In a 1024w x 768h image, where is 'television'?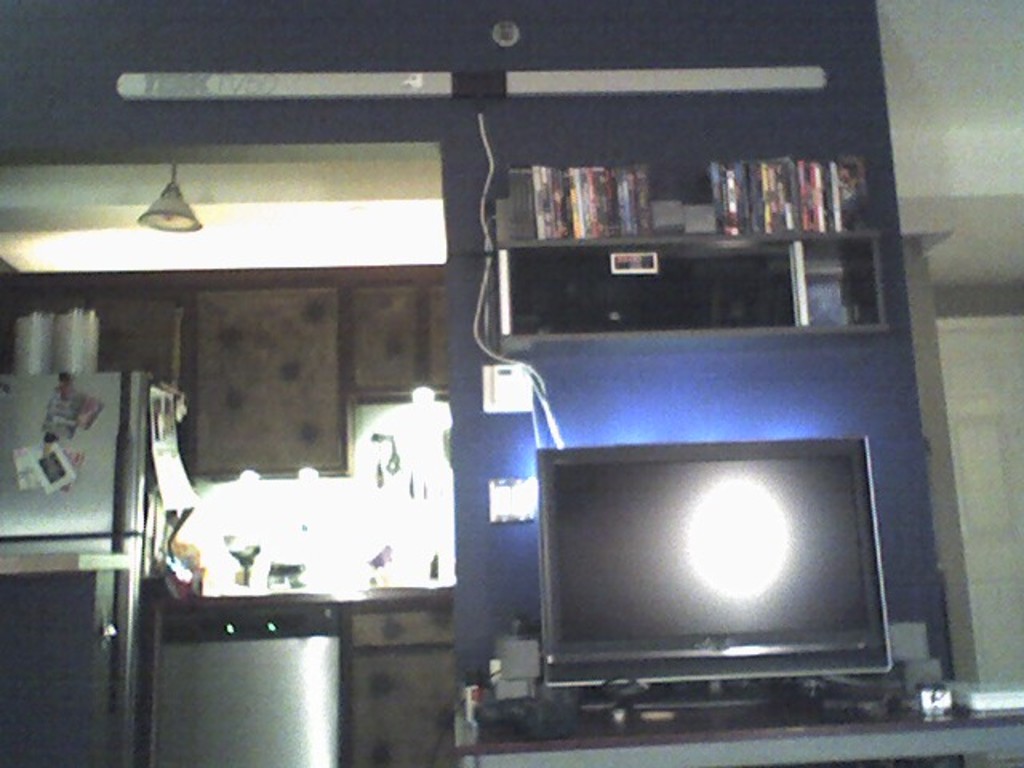
rect(536, 437, 891, 710).
